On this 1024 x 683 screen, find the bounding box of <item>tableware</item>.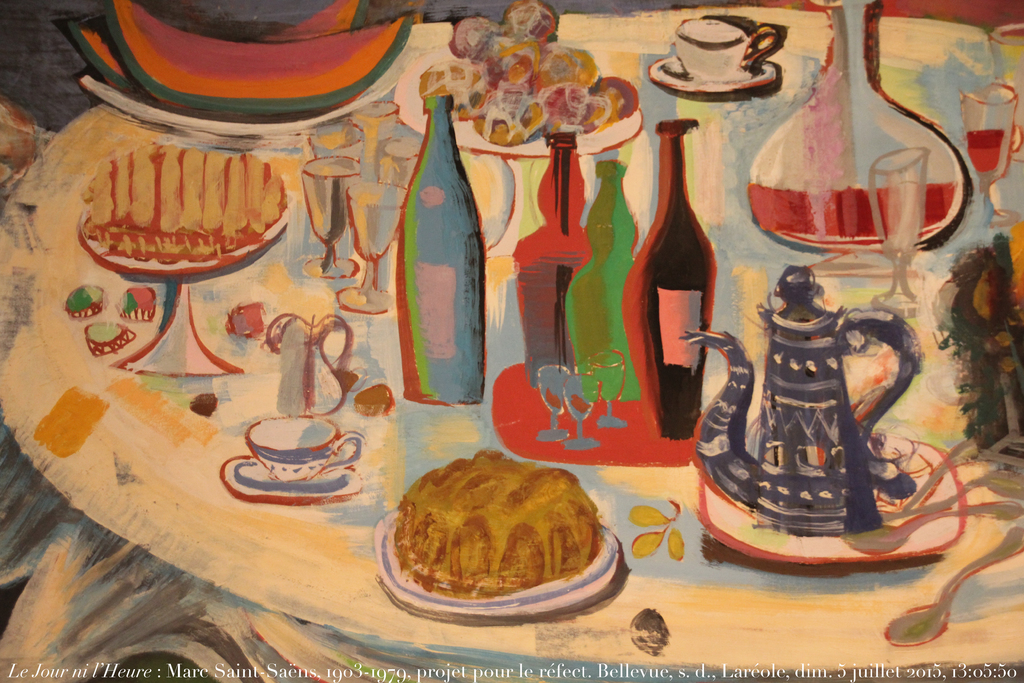
Bounding box: rect(701, 432, 962, 565).
